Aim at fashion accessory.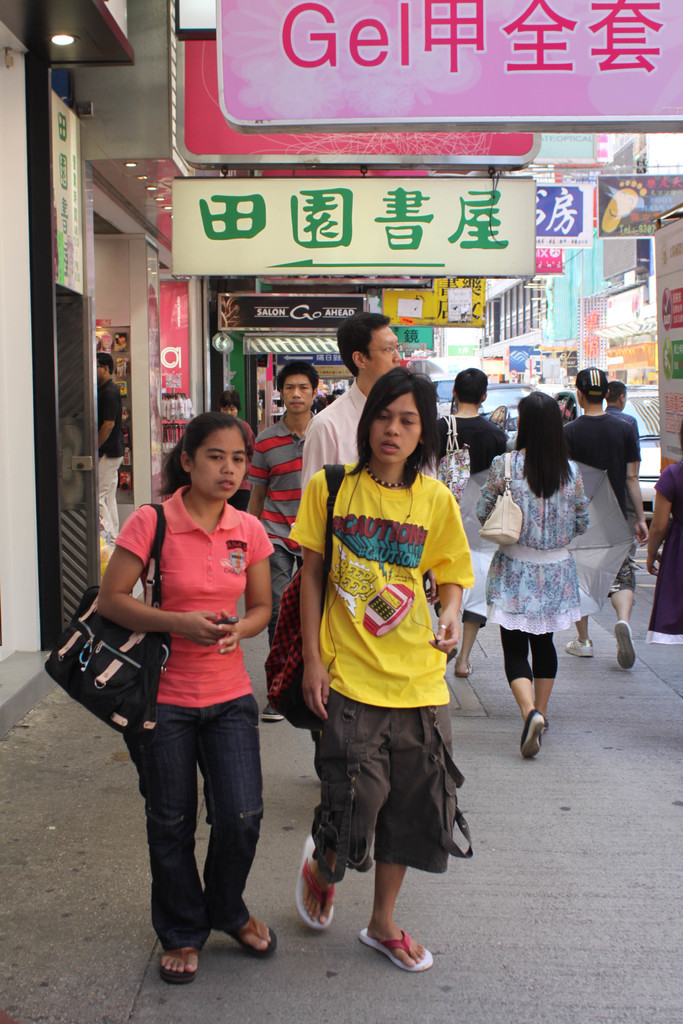
Aimed at x1=475 y1=452 x2=528 y2=548.
